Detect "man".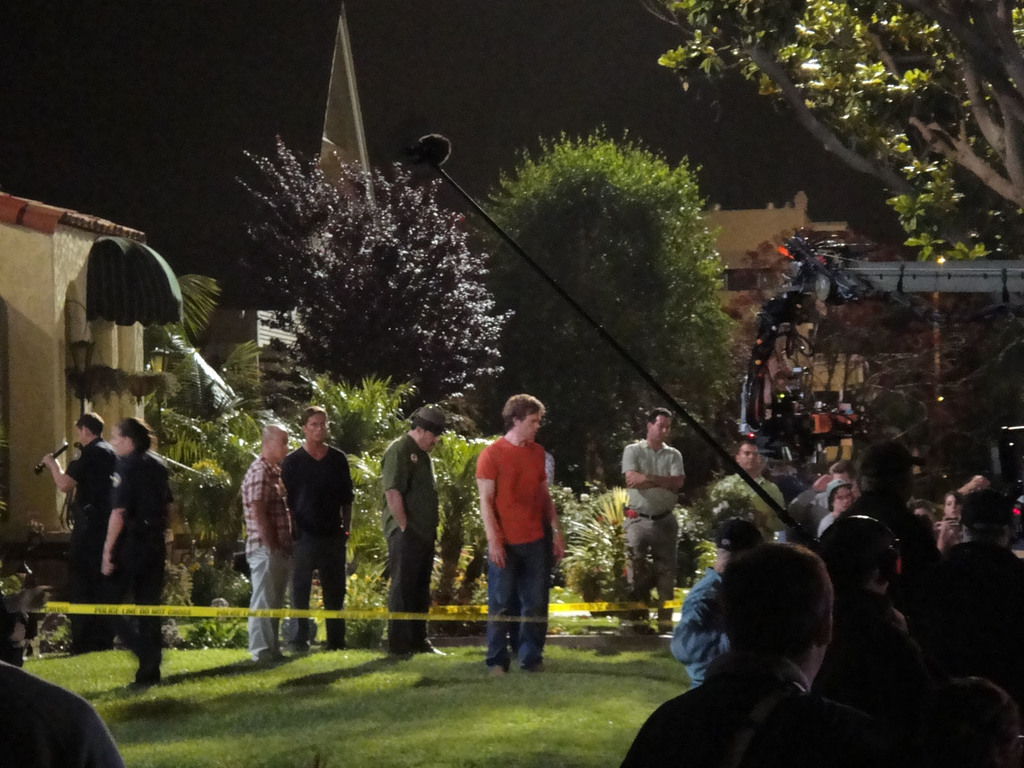
Detected at crop(816, 456, 857, 499).
